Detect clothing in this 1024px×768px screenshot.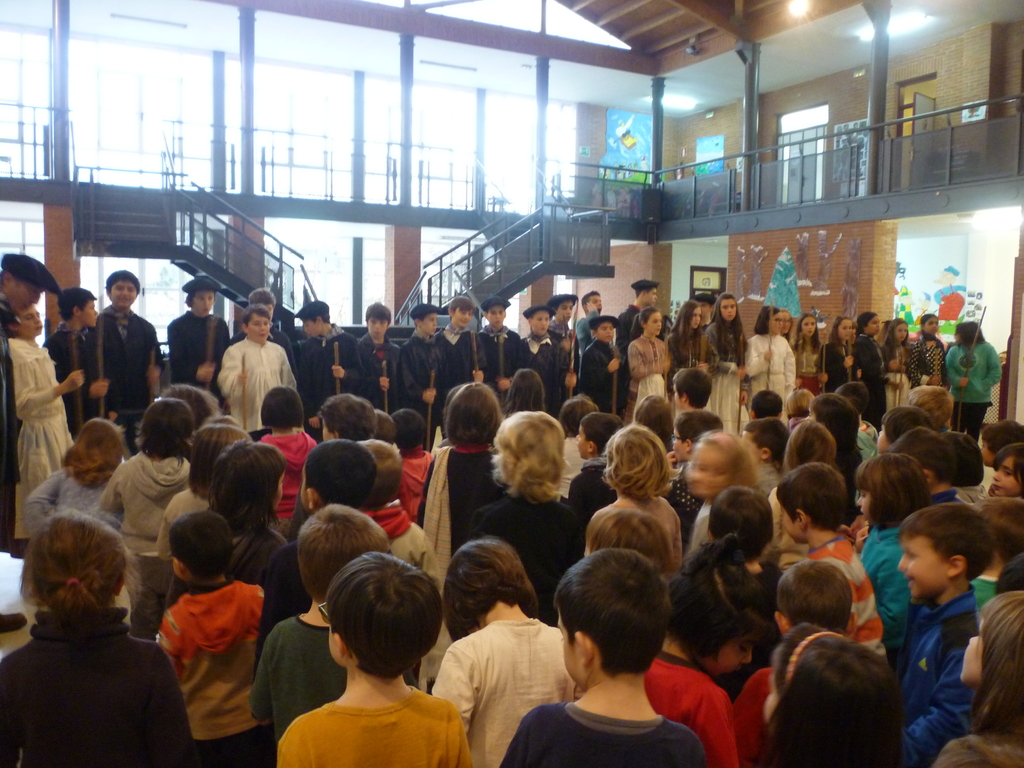
Detection: 42 316 106 424.
